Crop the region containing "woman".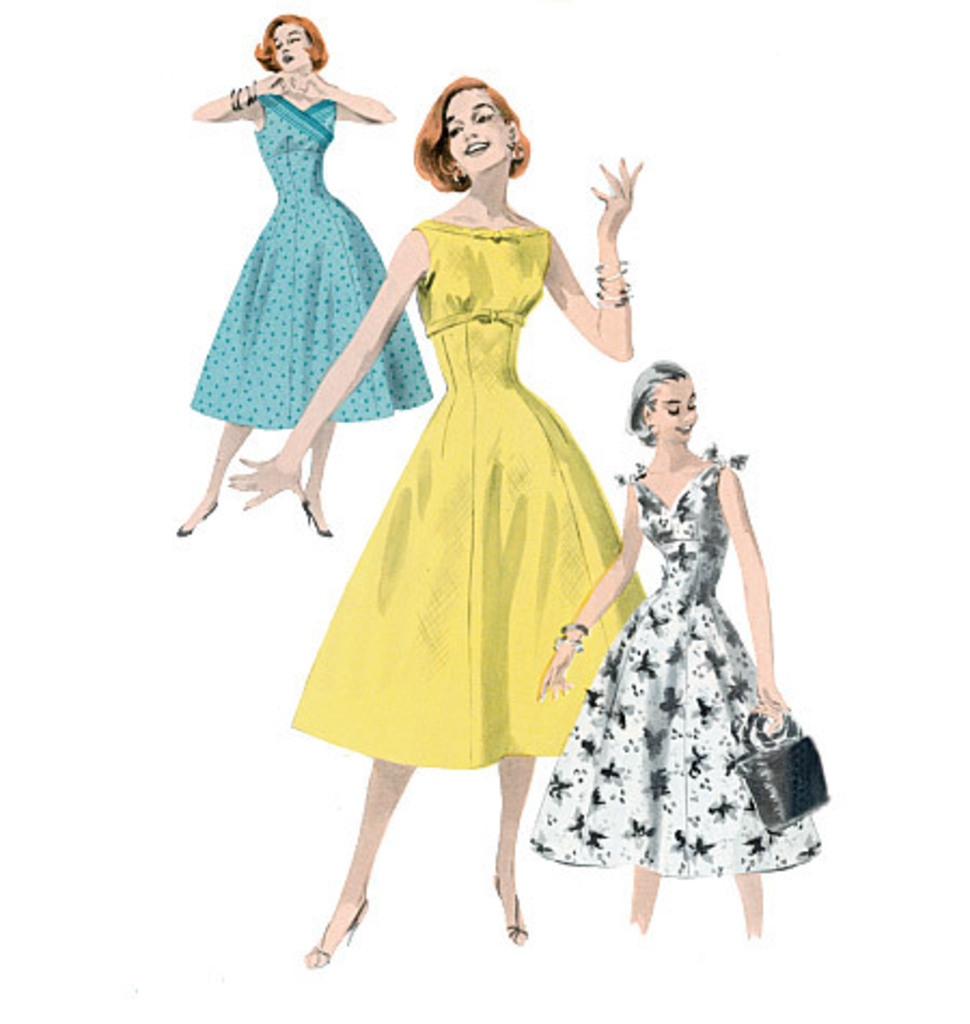
Crop region: <box>287,88,681,871</box>.
